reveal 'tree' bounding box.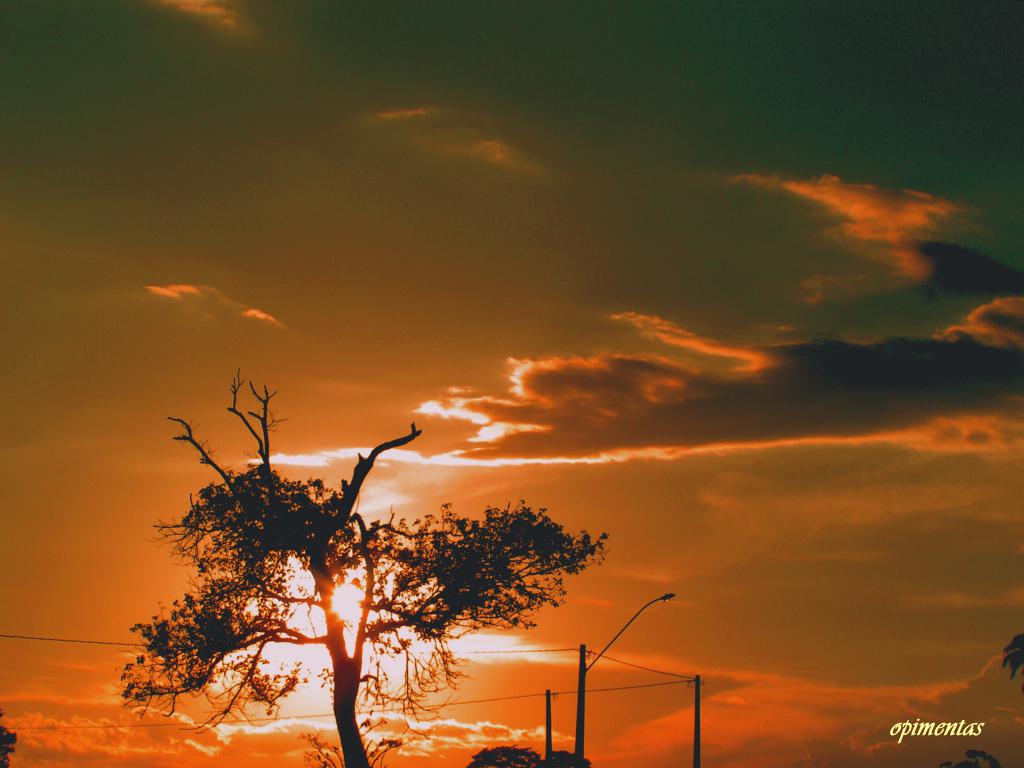
Revealed: x1=935 y1=748 x2=1001 y2=767.
